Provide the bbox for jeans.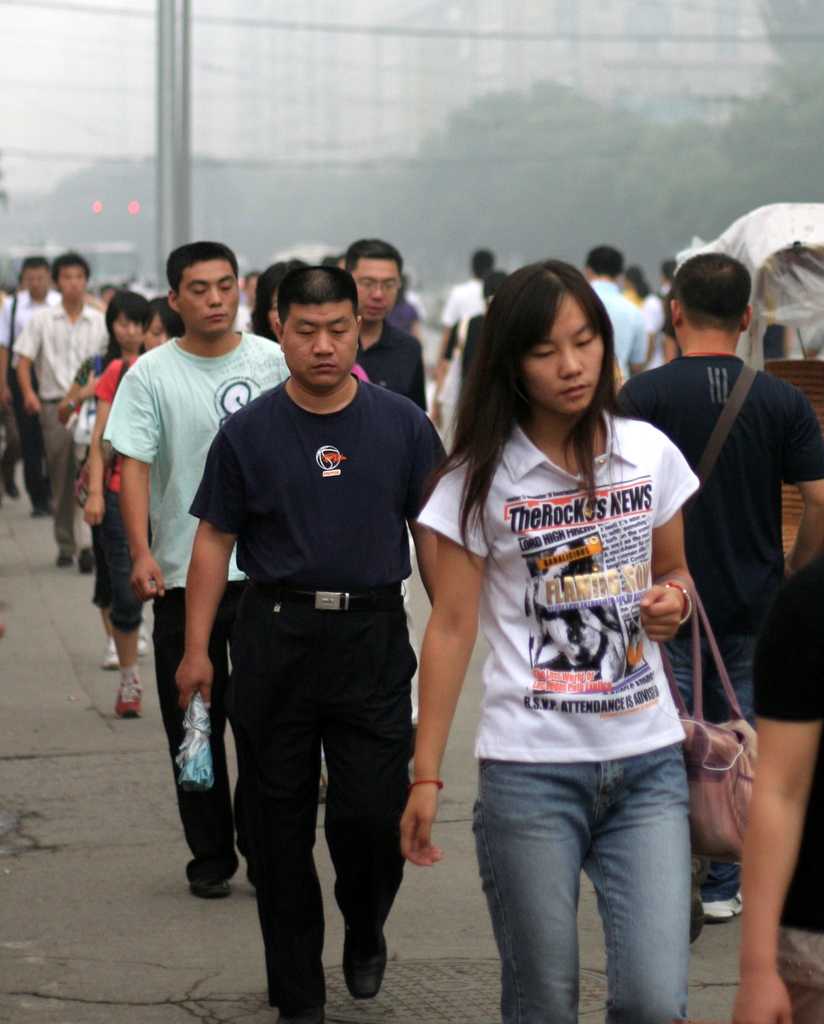
<bbox>473, 740, 693, 1023</bbox>.
